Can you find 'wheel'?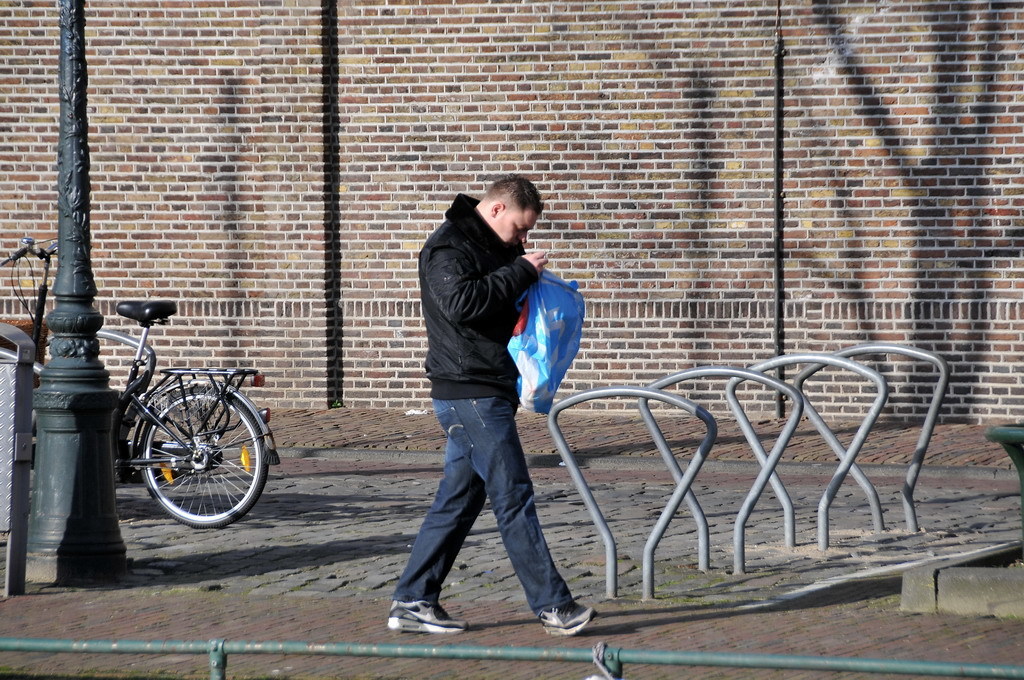
Yes, bounding box: {"x1": 141, "y1": 384, "x2": 269, "y2": 528}.
